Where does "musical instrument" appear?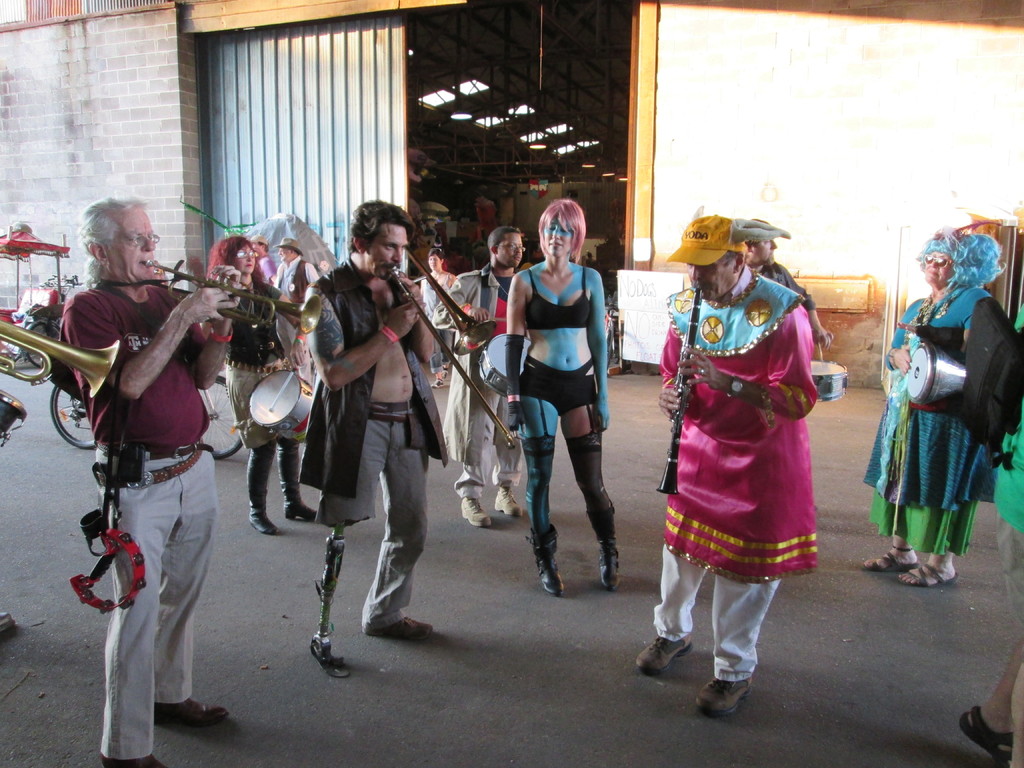
Appears at (x1=903, y1=342, x2=978, y2=412).
